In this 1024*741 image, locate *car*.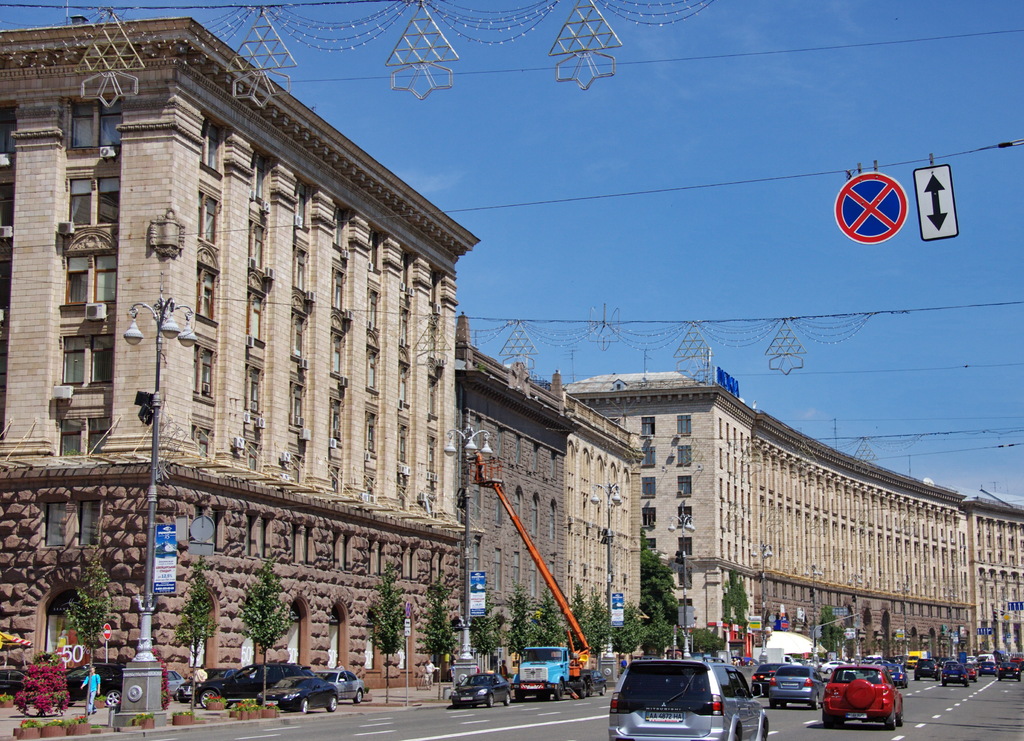
Bounding box: select_region(608, 665, 751, 740).
